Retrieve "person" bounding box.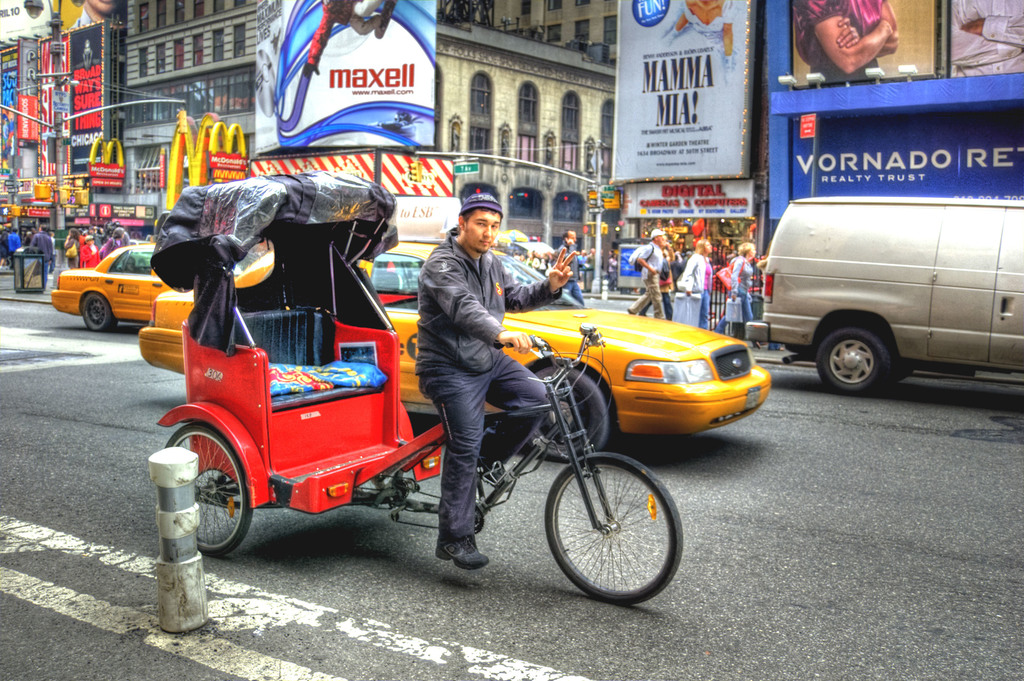
Bounding box: (left=79, top=234, right=105, bottom=272).
